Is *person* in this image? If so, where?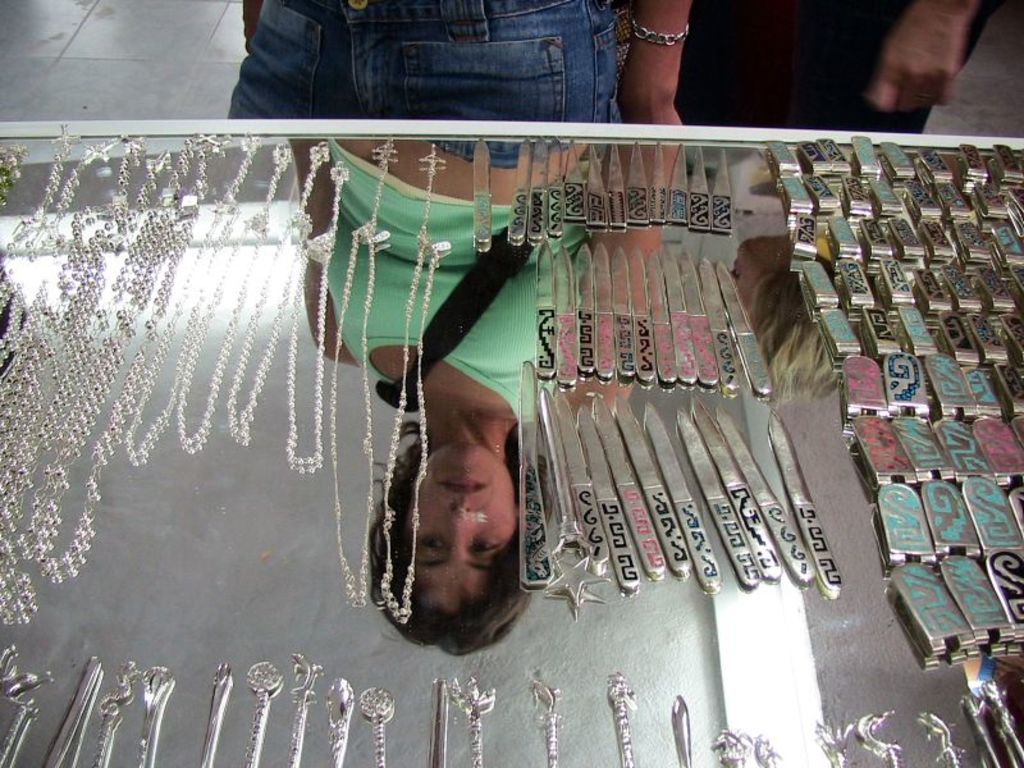
Yes, at bbox=(675, 0, 1009, 138).
